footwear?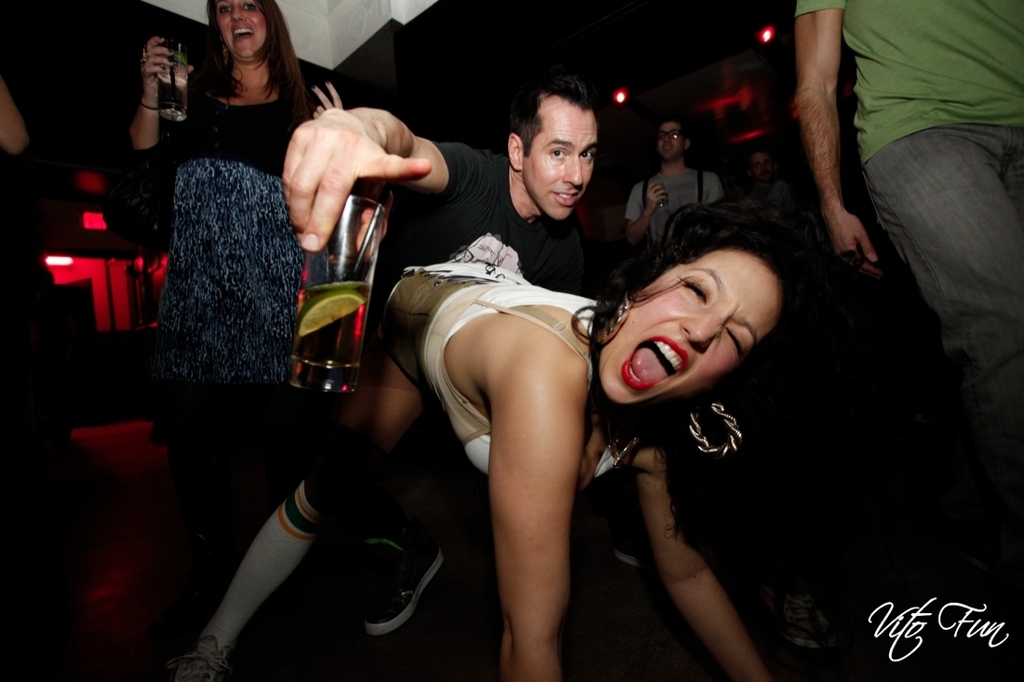
pyautogui.locateOnScreen(178, 631, 234, 677)
